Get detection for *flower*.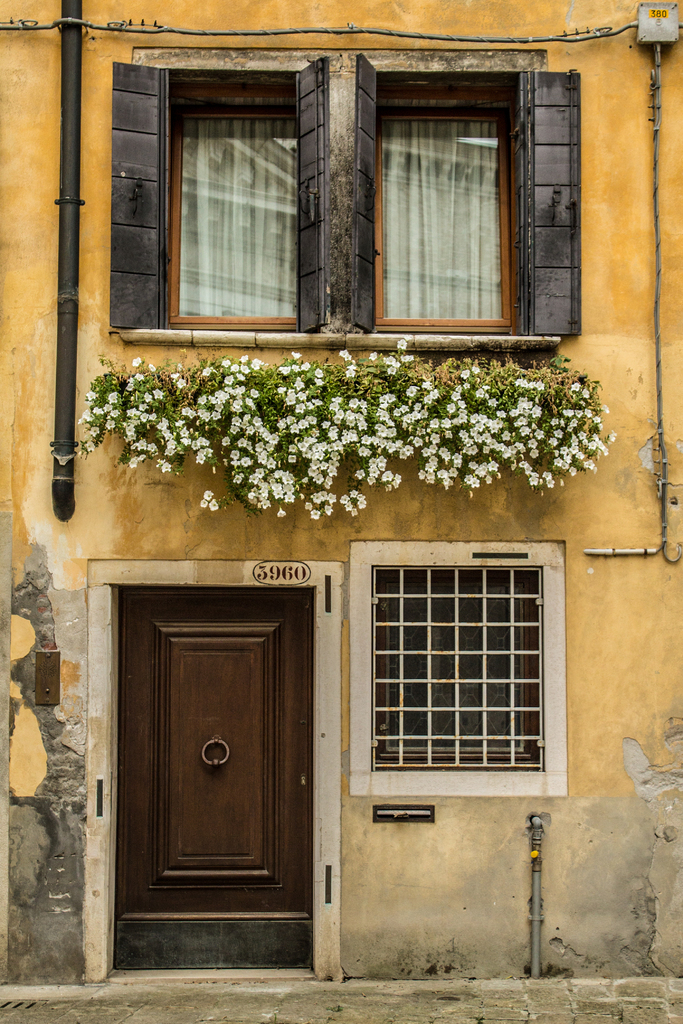
Detection: <bbox>92, 406, 103, 413</bbox>.
